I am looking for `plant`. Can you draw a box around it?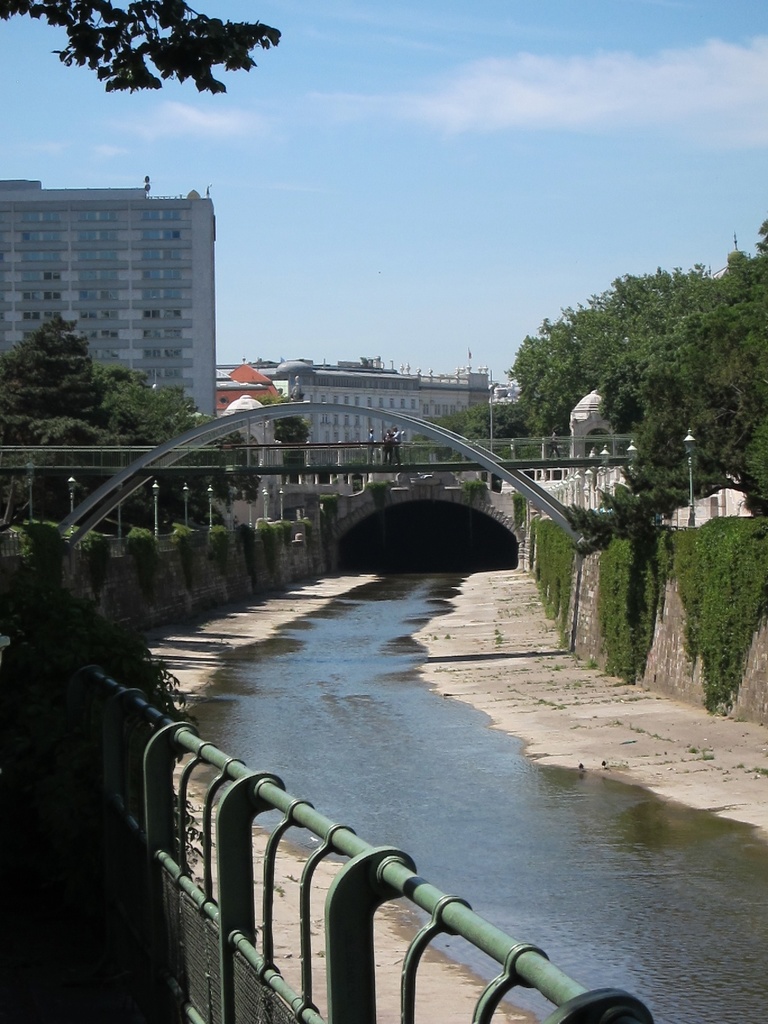
Sure, the bounding box is [x1=0, y1=550, x2=200, y2=895].
